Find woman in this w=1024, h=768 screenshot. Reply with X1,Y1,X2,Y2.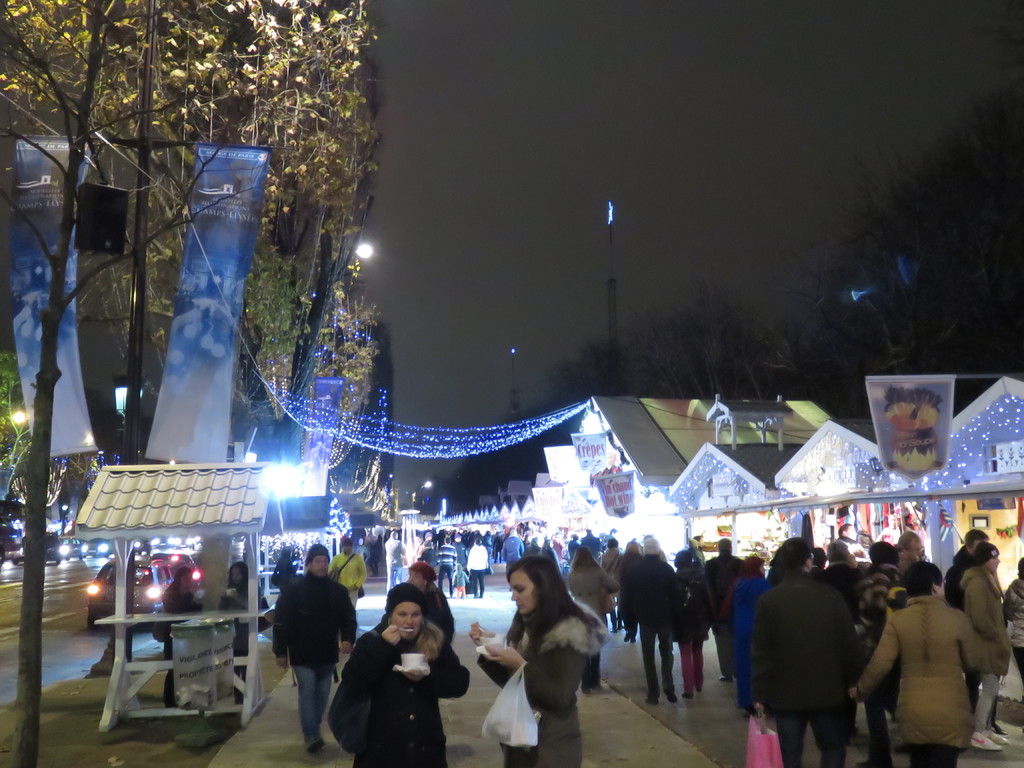
686,535,711,566.
